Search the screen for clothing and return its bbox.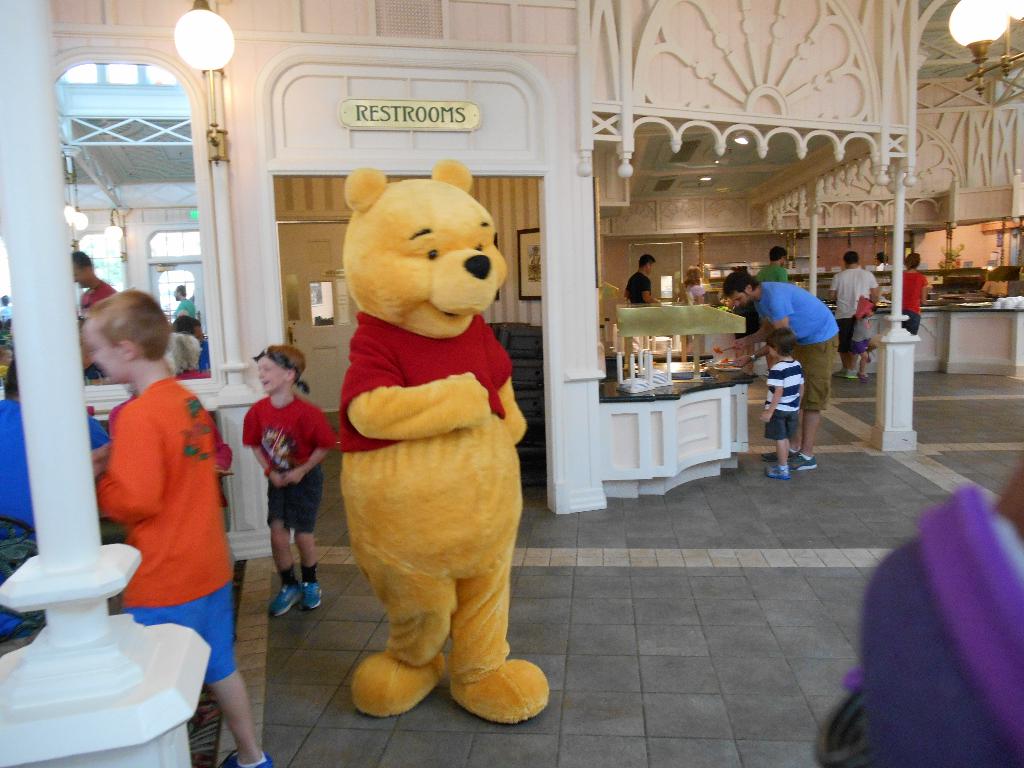
Found: 758,267,787,284.
